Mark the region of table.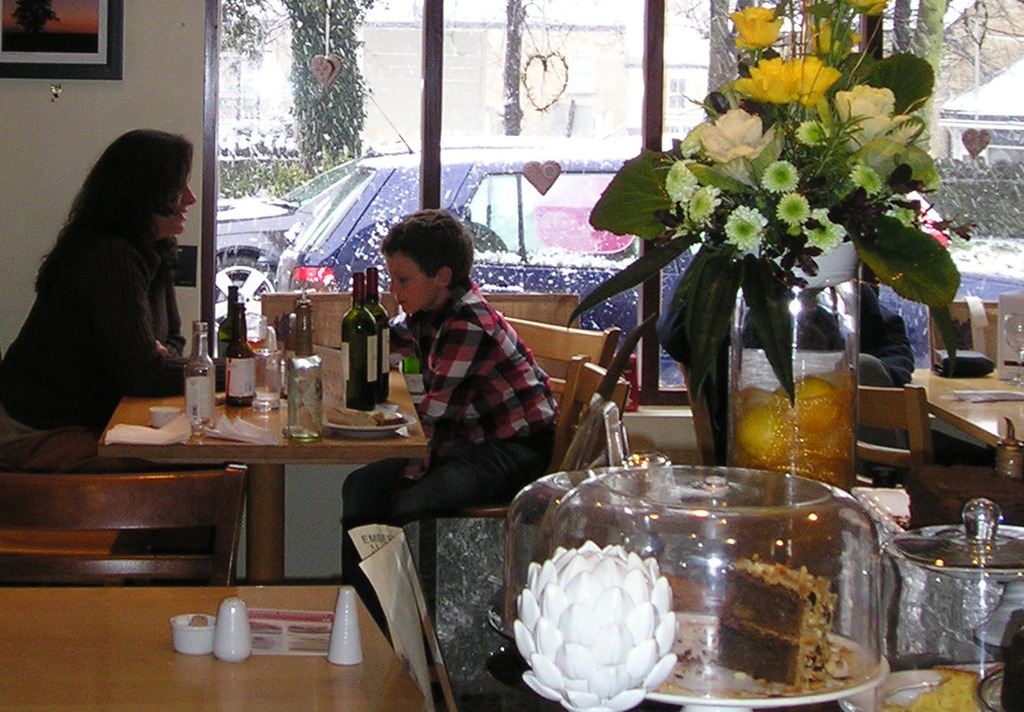
Region: 402/522/707/709.
